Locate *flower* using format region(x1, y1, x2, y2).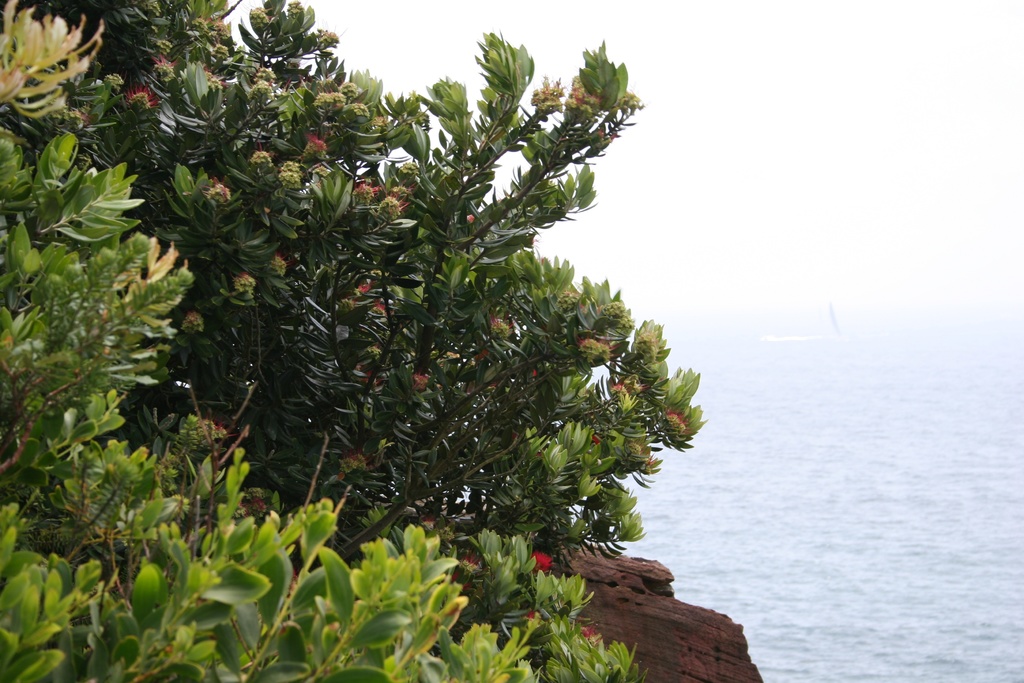
region(530, 543, 565, 570).
